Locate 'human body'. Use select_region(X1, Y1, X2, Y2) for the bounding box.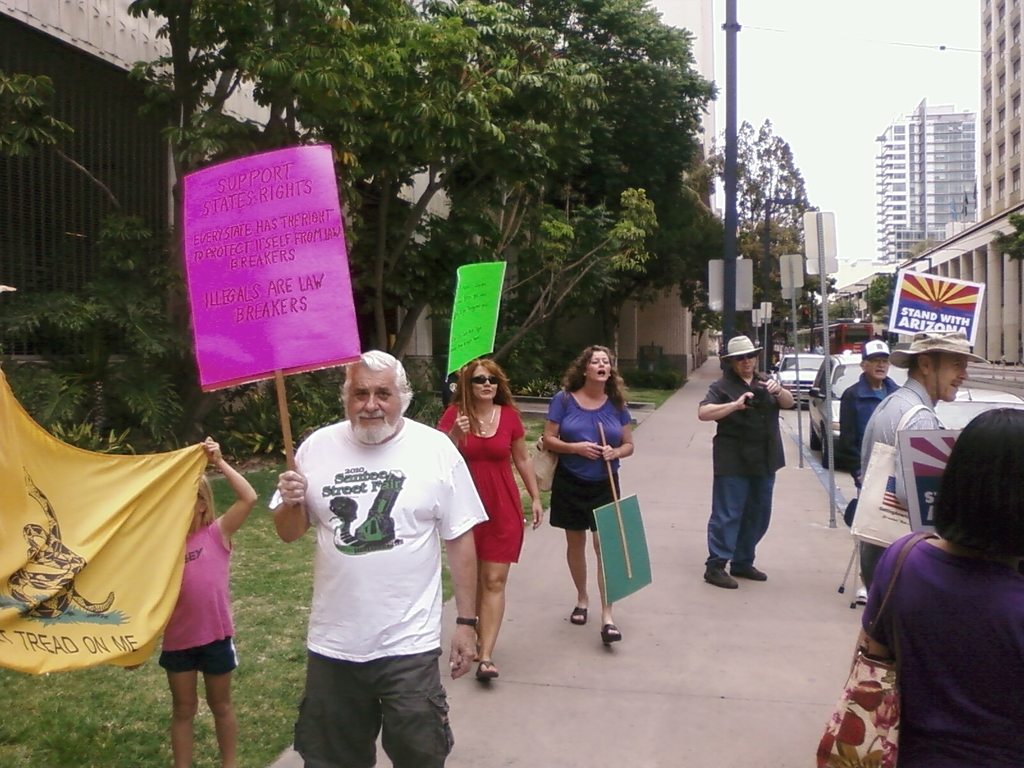
select_region(840, 342, 900, 602).
